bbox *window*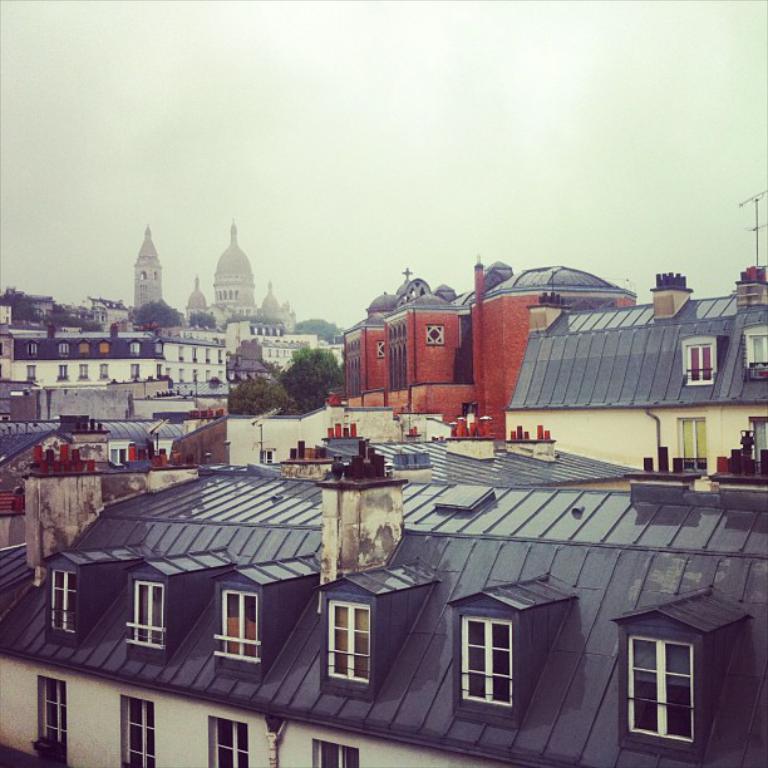
678,330,719,393
